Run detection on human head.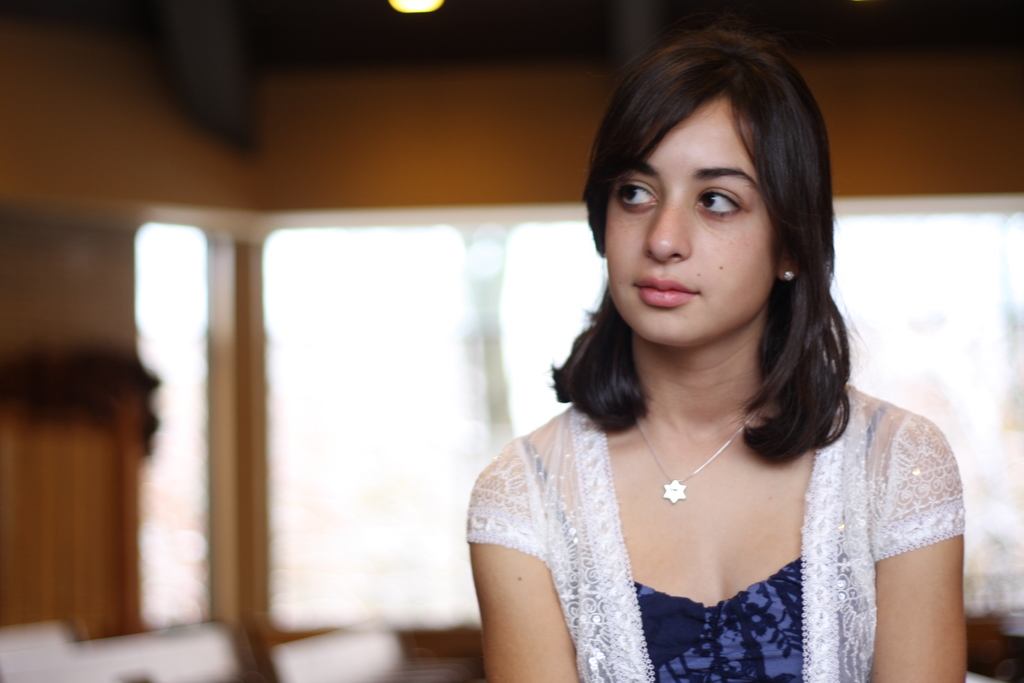
Result: 586:13:838:379.
